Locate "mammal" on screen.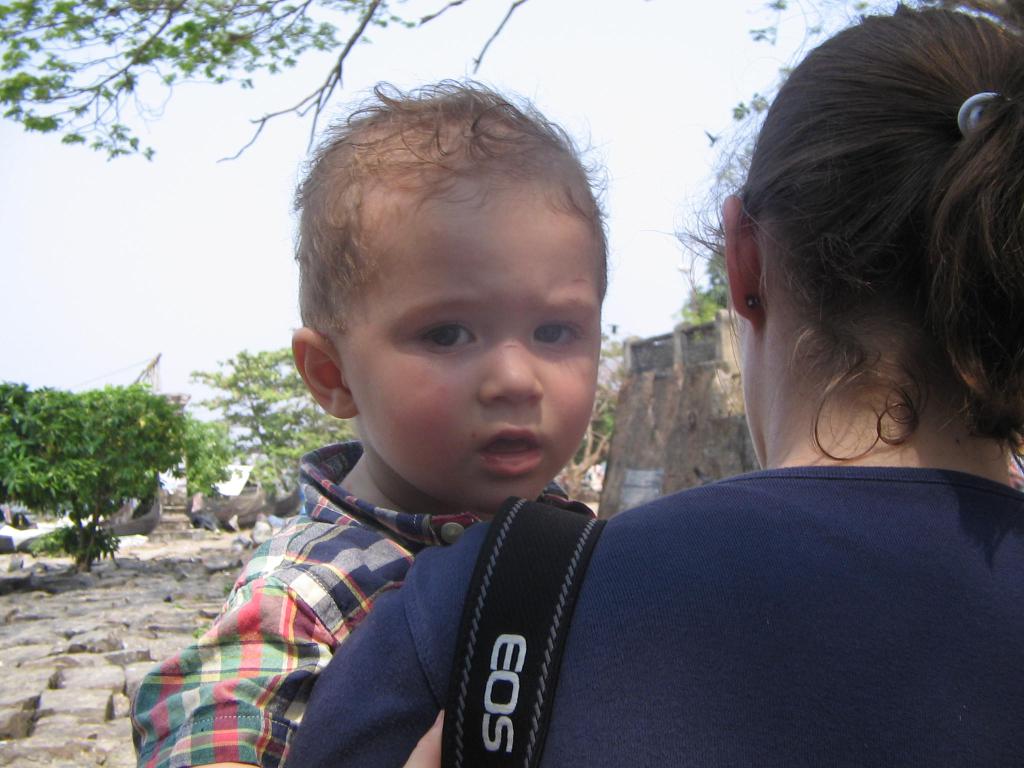
On screen at [left=283, top=2, right=1023, bottom=766].
